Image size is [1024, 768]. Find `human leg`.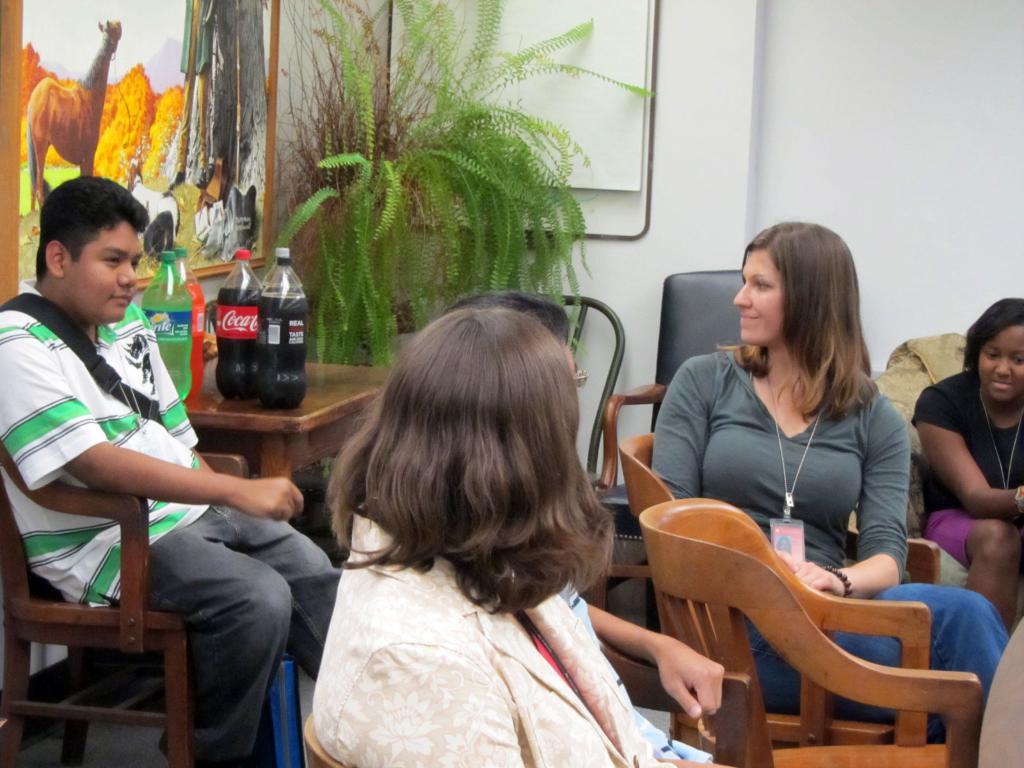
bbox=[829, 590, 1015, 707].
